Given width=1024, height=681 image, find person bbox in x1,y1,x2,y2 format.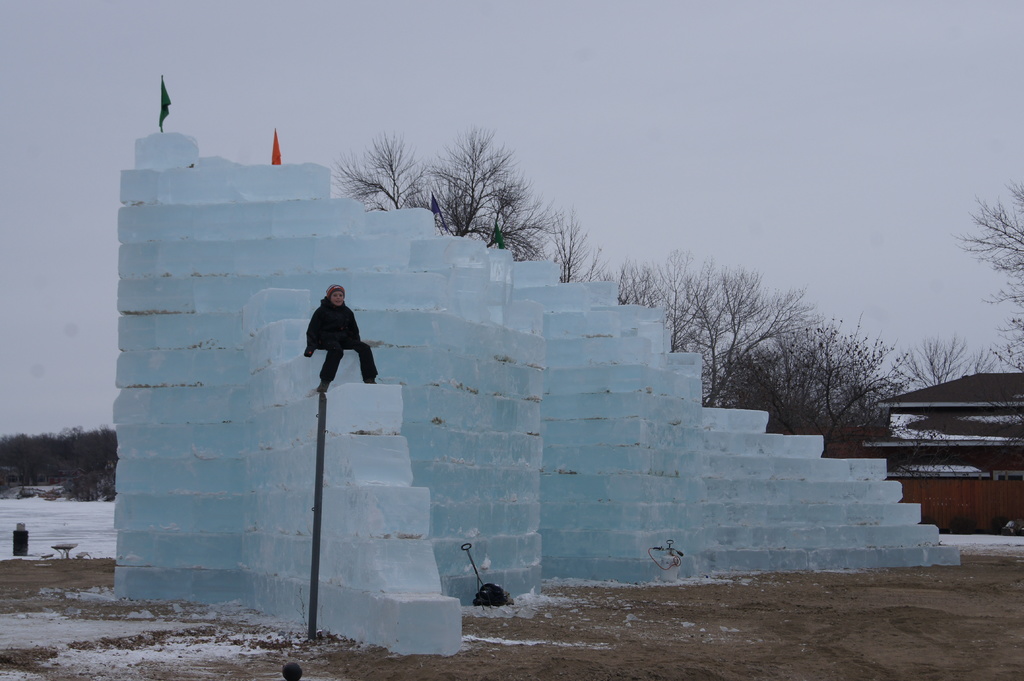
300,278,385,397.
